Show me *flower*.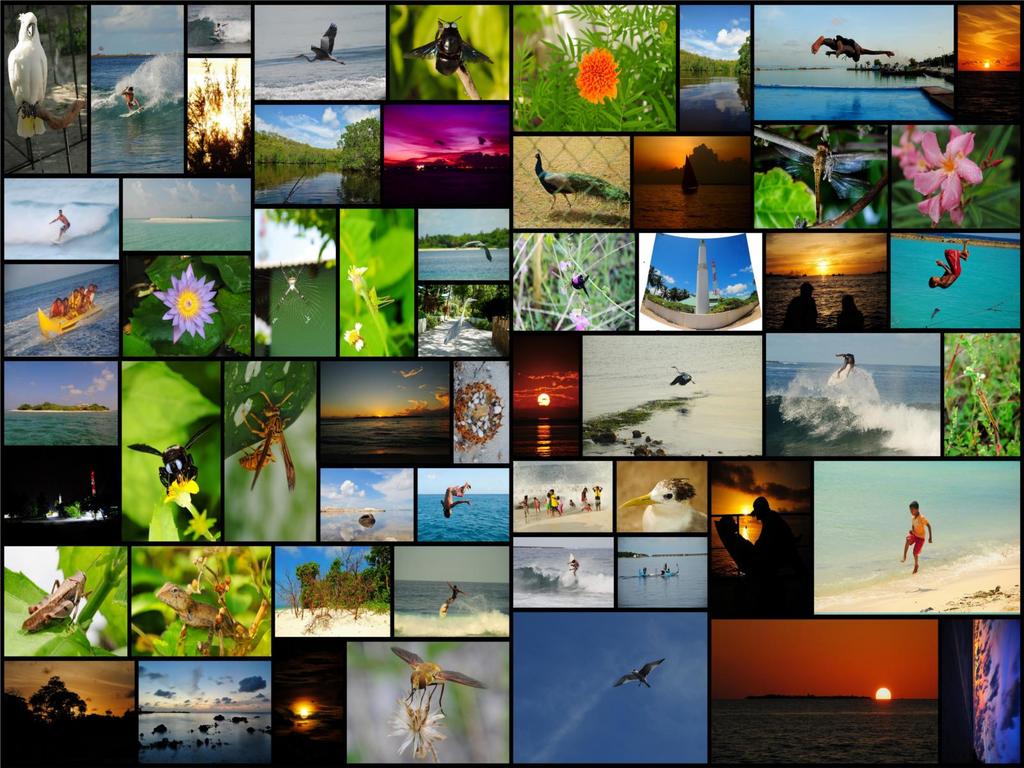
*flower* is here: 342:266:365:294.
